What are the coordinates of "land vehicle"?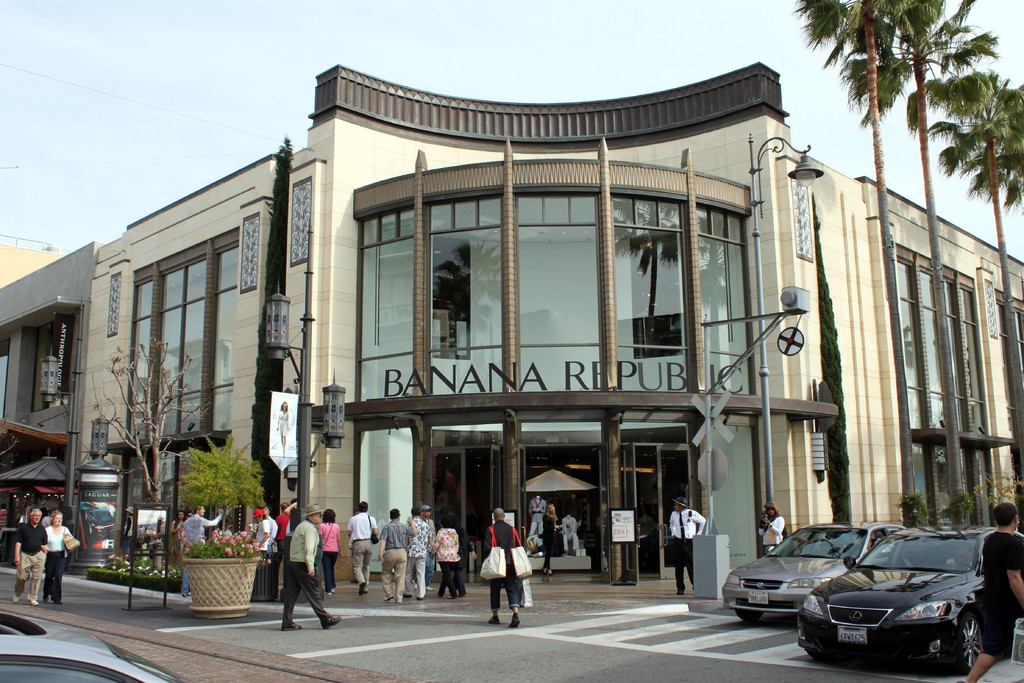
0:607:192:682.
